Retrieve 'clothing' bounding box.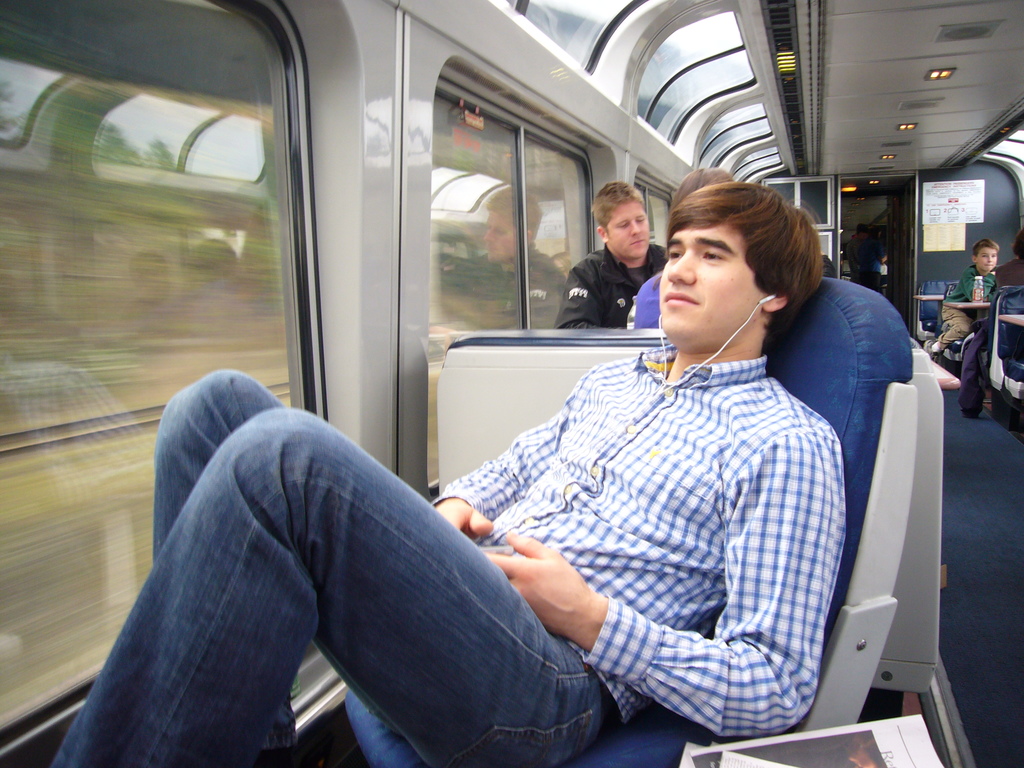
Bounding box: box=[956, 261, 1023, 410].
